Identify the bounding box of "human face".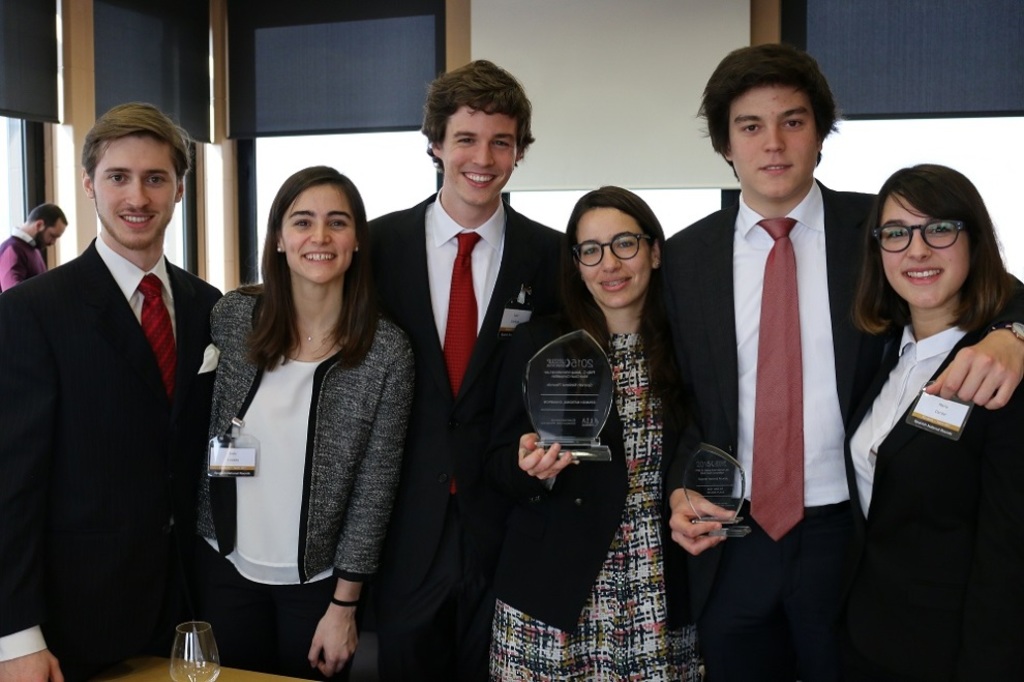
<box>730,83,823,196</box>.
